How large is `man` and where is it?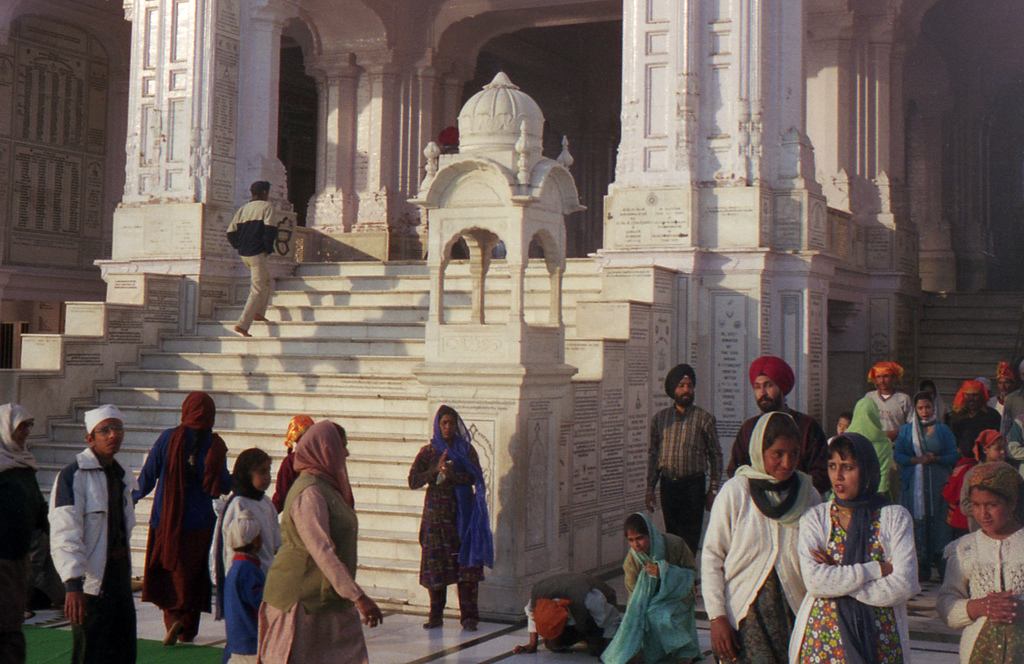
Bounding box: <region>733, 358, 831, 498</region>.
